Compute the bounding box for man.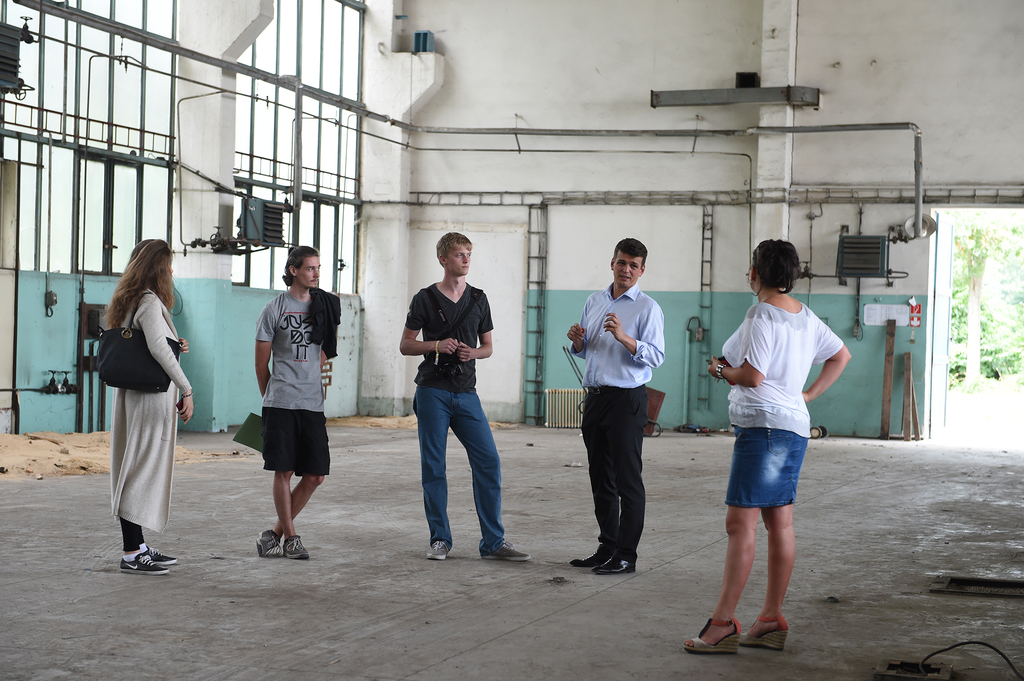
BBox(395, 228, 536, 568).
